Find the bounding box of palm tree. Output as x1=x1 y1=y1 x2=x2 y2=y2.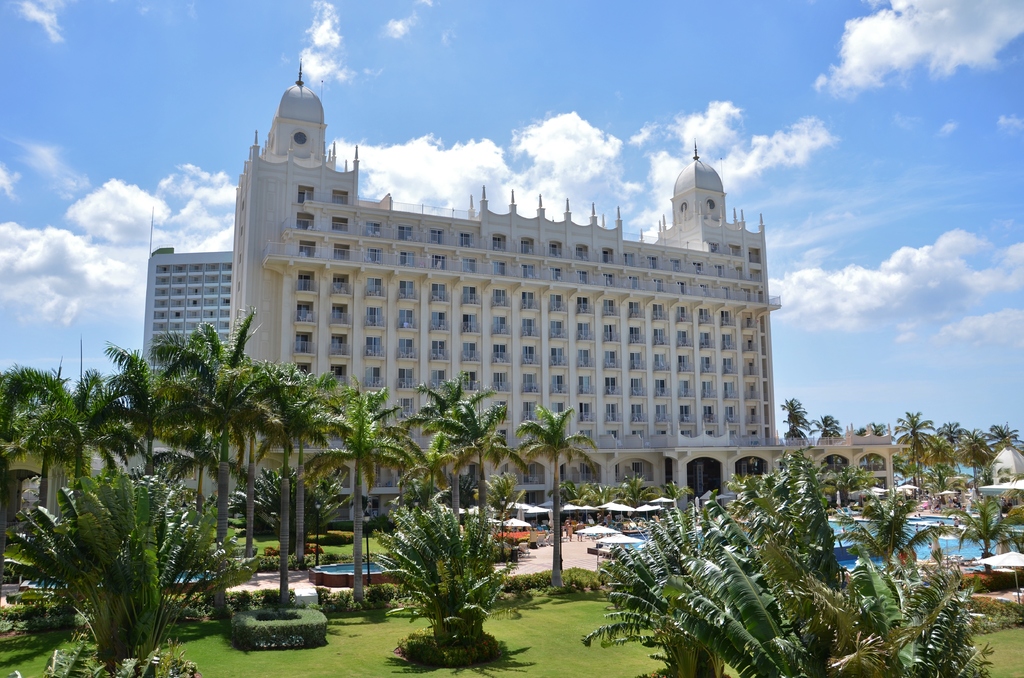
x1=32 y1=476 x2=220 y2=666.
